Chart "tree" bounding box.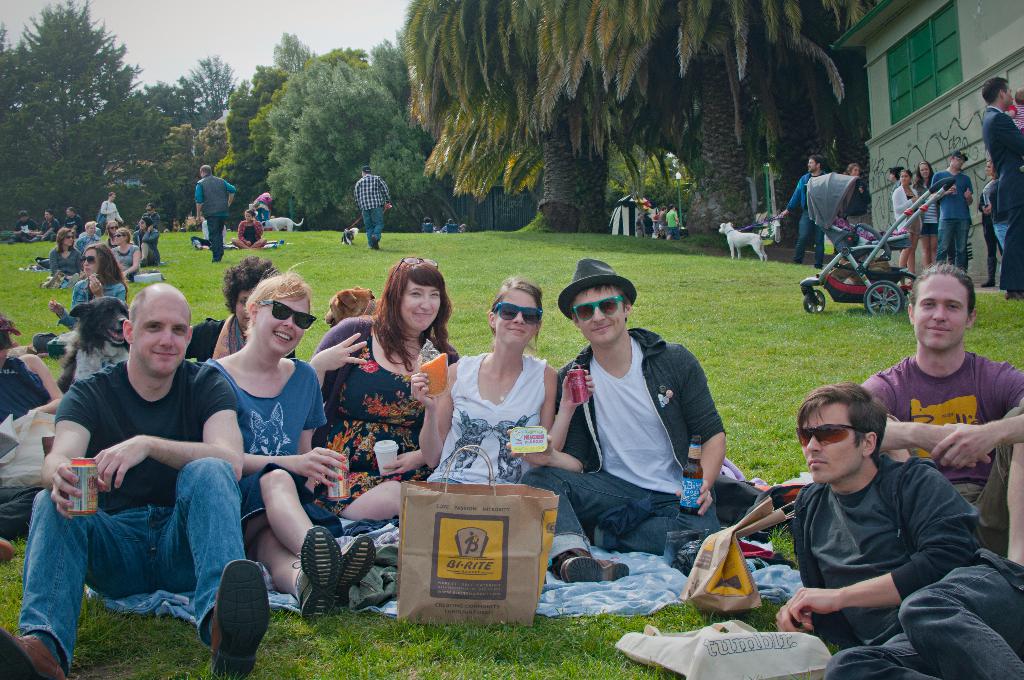
Charted: bbox=(186, 115, 239, 170).
